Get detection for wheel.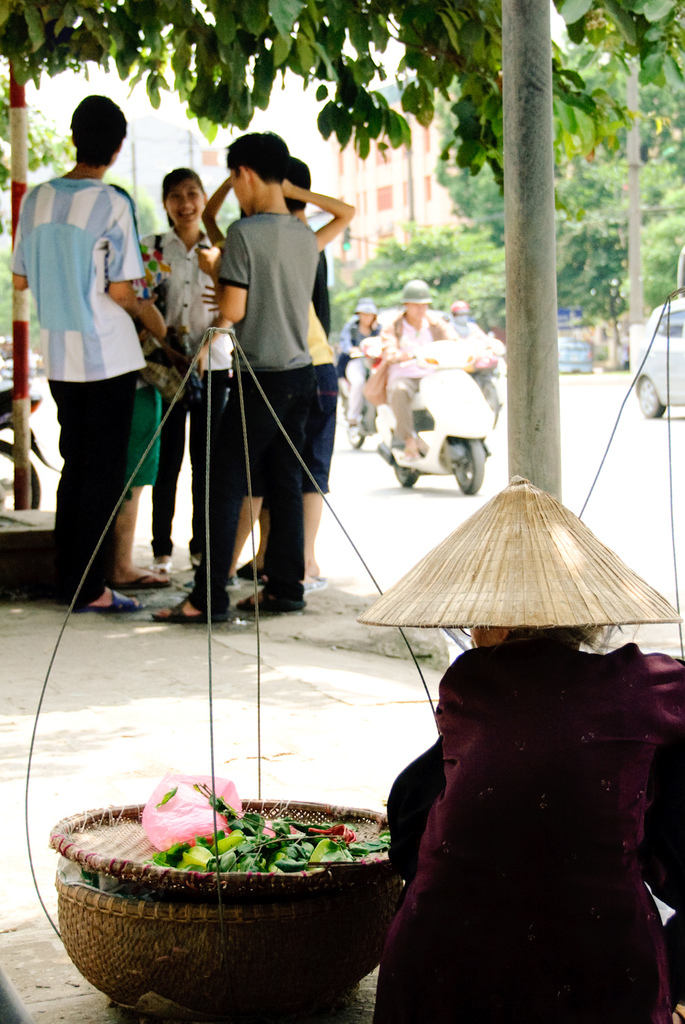
Detection: rect(635, 371, 670, 422).
